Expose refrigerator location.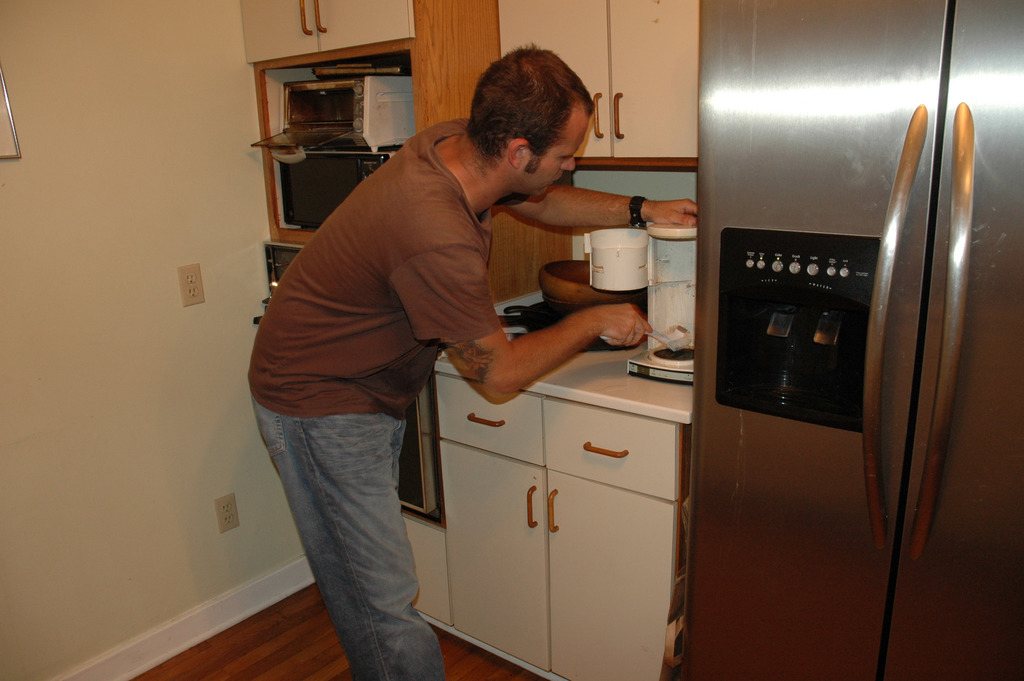
Exposed at crop(680, 0, 1023, 680).
